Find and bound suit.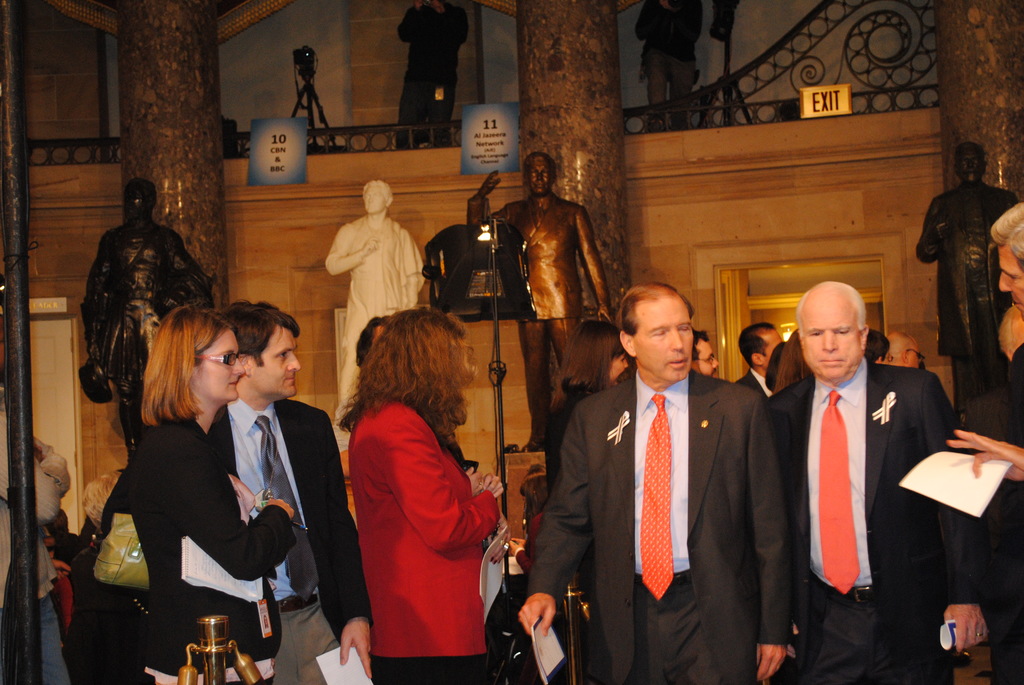
Bound: box=[351, 405, 499, 684].
